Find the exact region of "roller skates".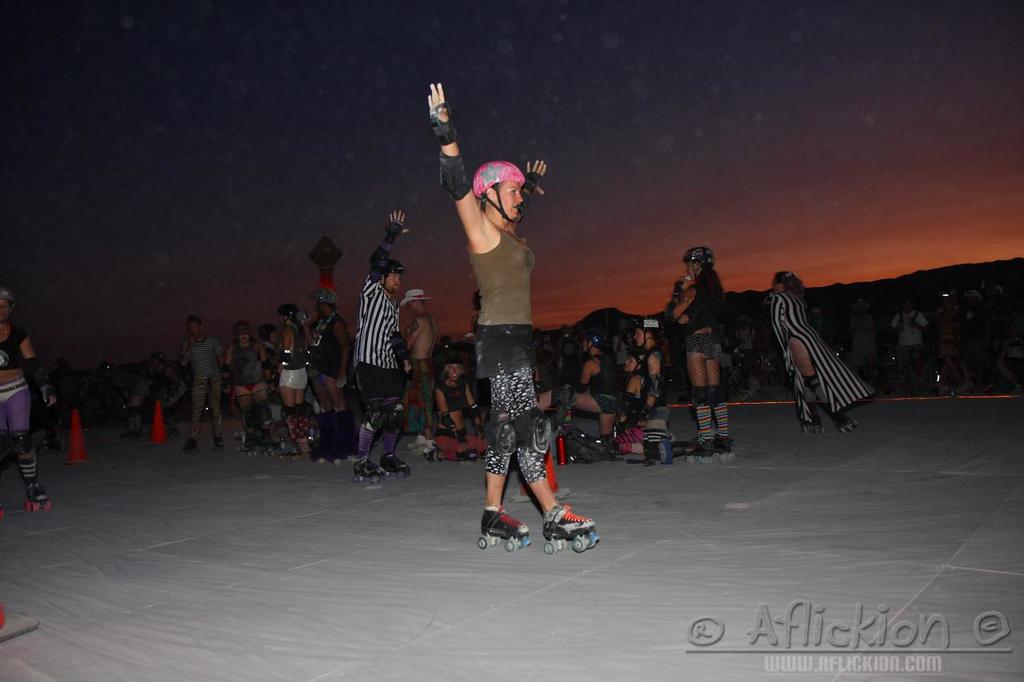
Exact region: box=[332, 438, 358, 466].
